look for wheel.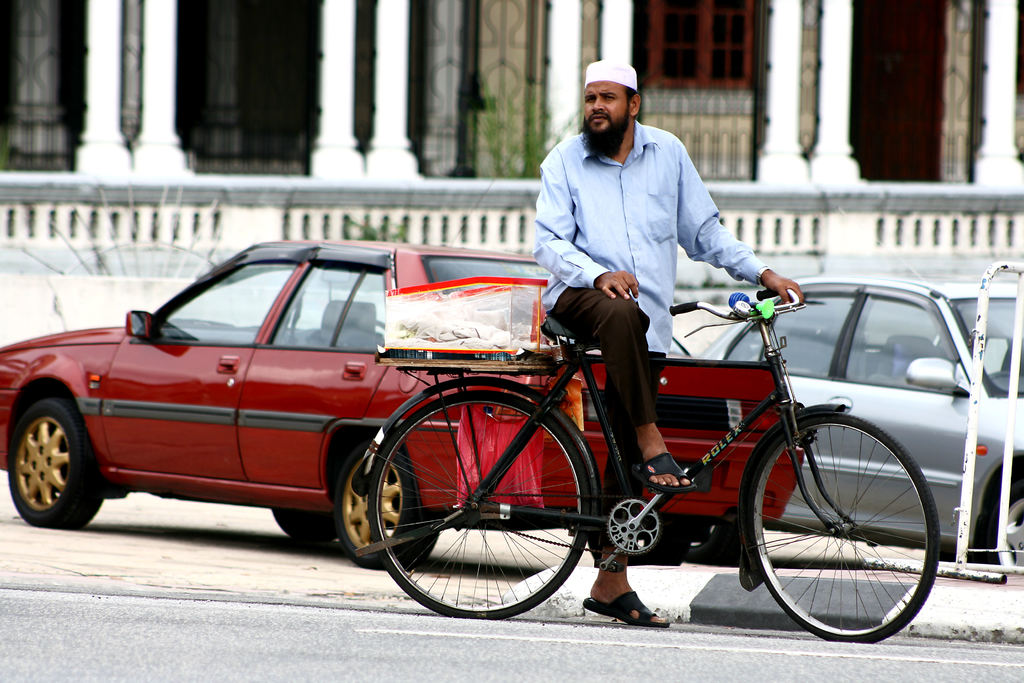
Found: bbox=(323, 434, 435, 572).
